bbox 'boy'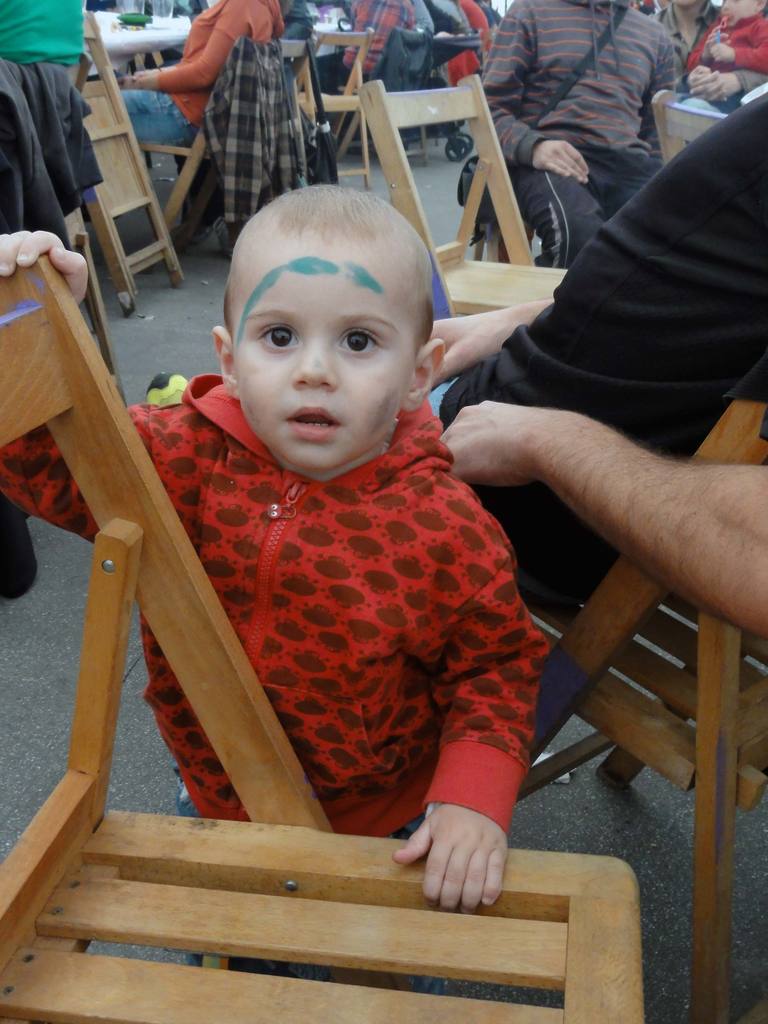
{"left": 0, "top": 177, "right": 550, "bottom": 962}
